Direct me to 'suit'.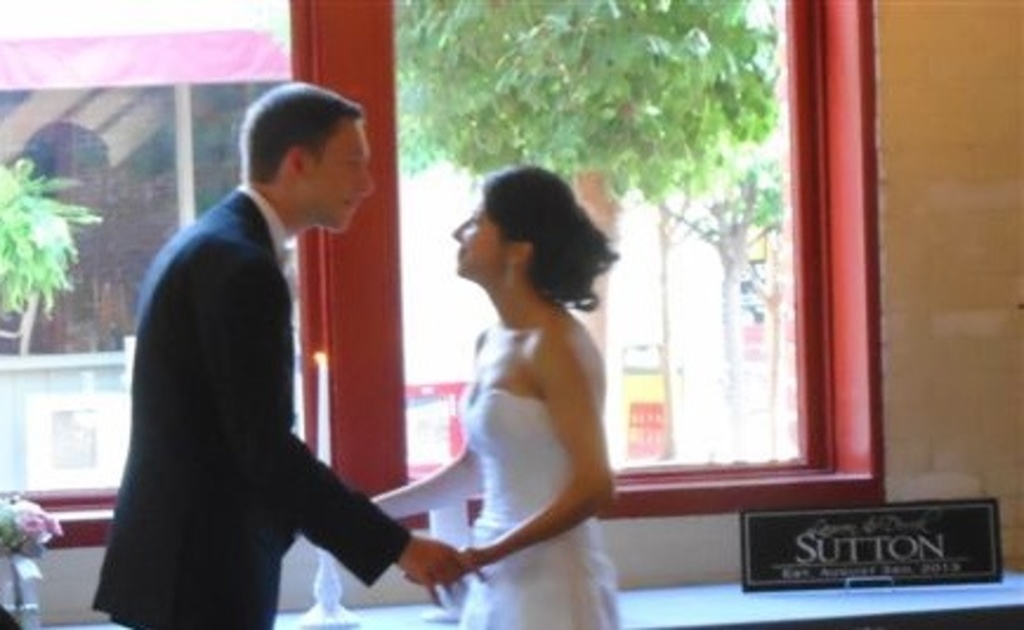
Direction: (x1=94, y1=94, x2=413, y2=625).
